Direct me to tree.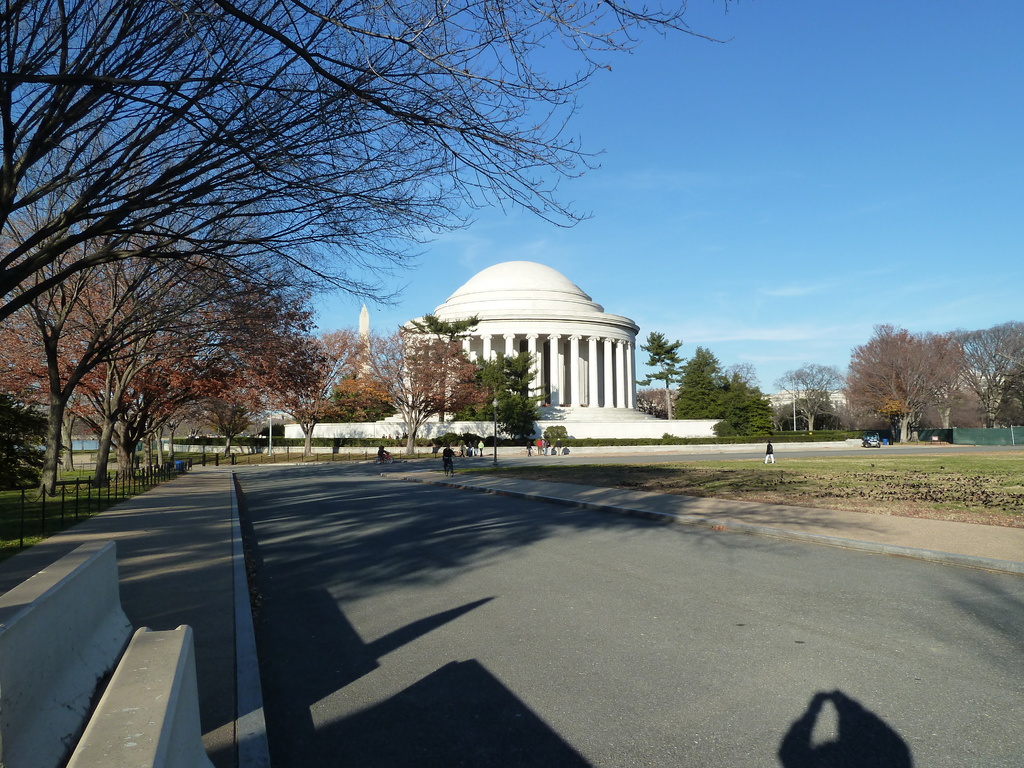
Direction: x1=166 y1=296 x2=271 y2=454.
